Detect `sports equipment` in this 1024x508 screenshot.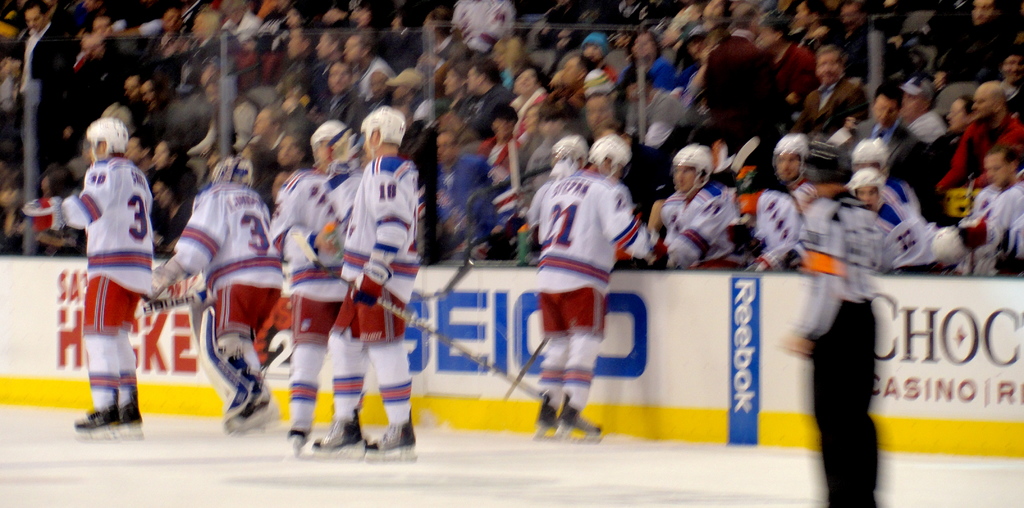
Detection: 285/430/314/461.
